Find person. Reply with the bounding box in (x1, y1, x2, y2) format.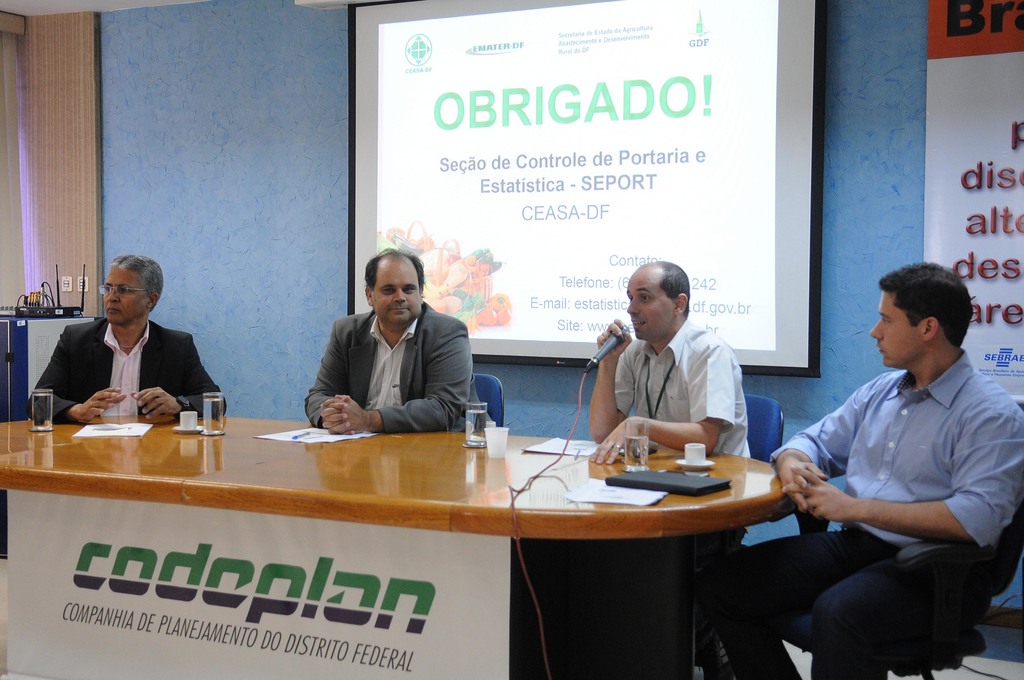
(589, 261, 751, 678).
